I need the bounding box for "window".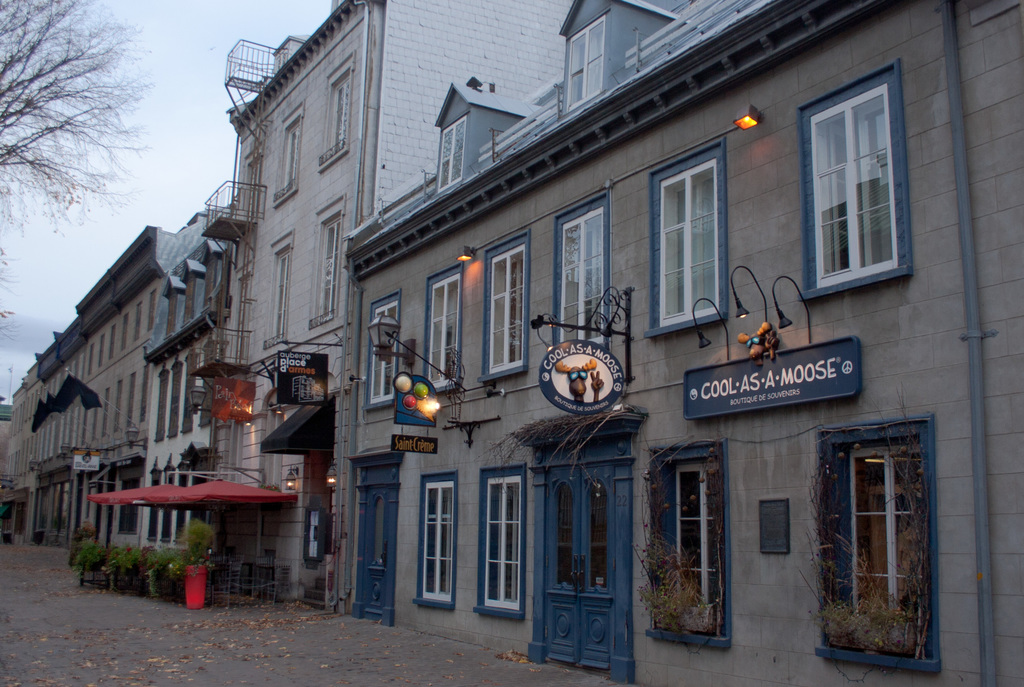
Here it is: x1=408, y1=465, x2=462, y2=604.
